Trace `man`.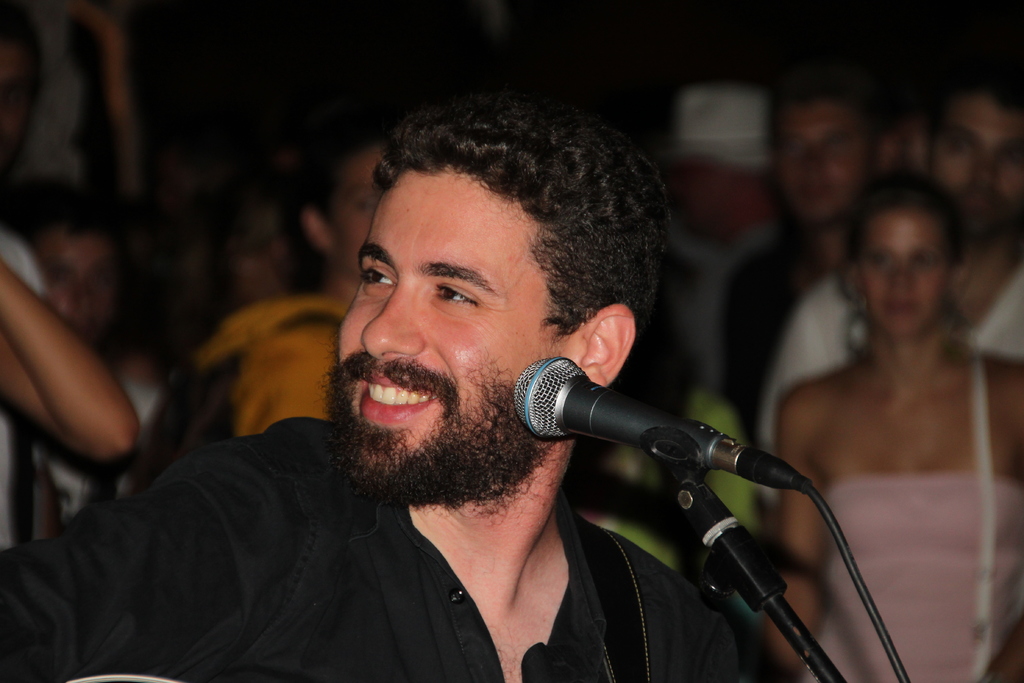
Traced to [left=705, top=63, right=893, bottom=454].
